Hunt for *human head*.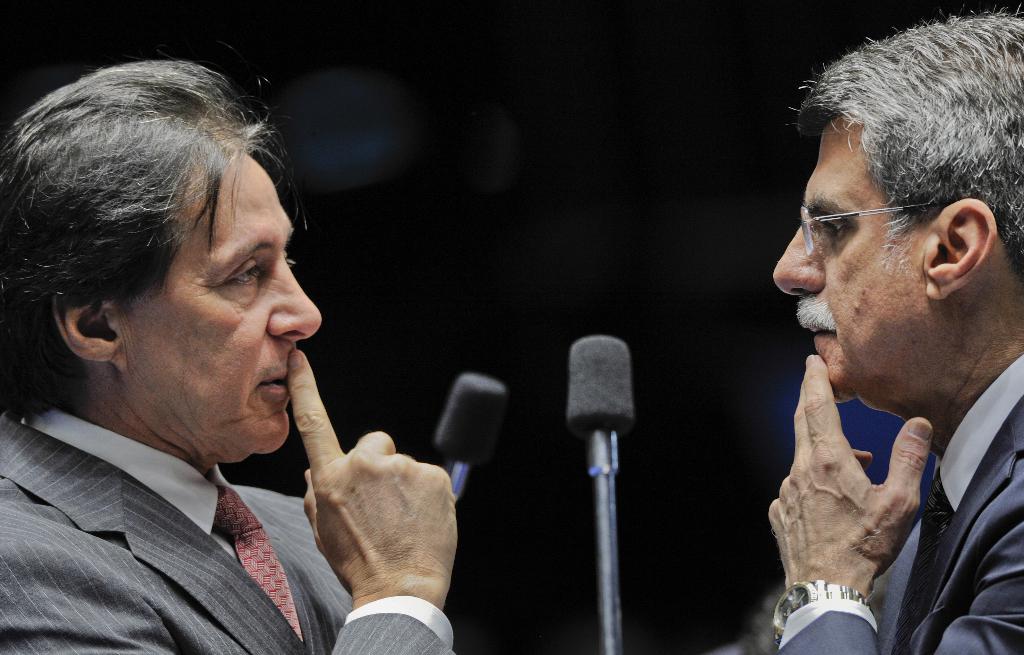
Hunted down at [left=0, top=57, right=330, bottom=469].
